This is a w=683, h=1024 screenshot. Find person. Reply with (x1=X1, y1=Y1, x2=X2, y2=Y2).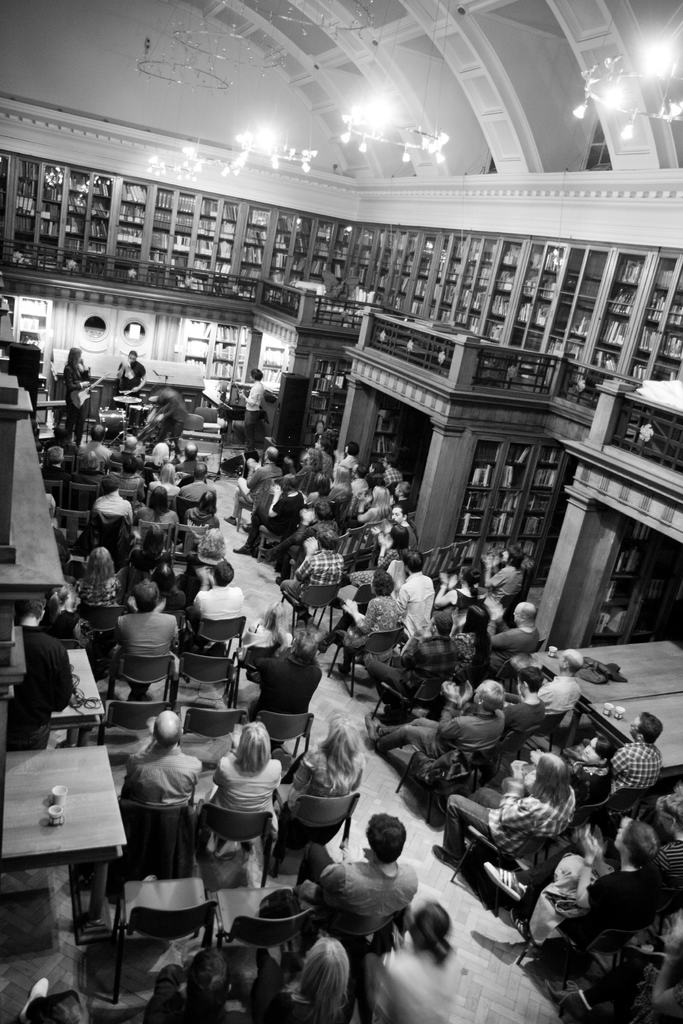
(x1=497, y1=664, x2=547, y2=737).
